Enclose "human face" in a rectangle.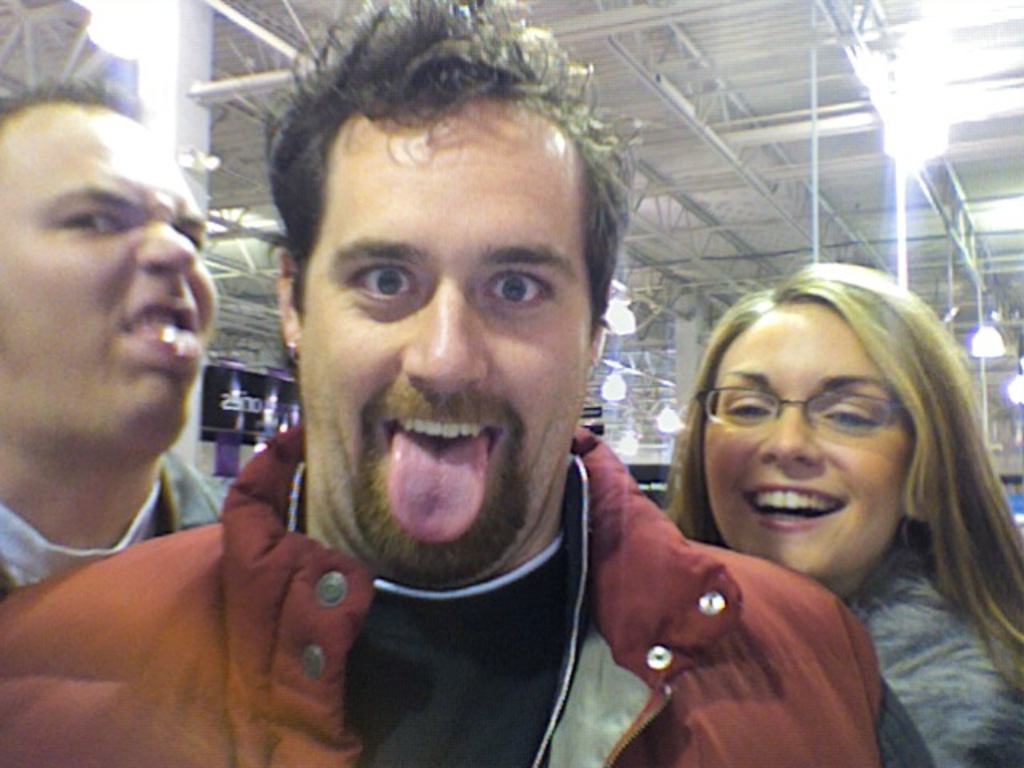
x1=291, y1=107, x2=590, y2=578.
